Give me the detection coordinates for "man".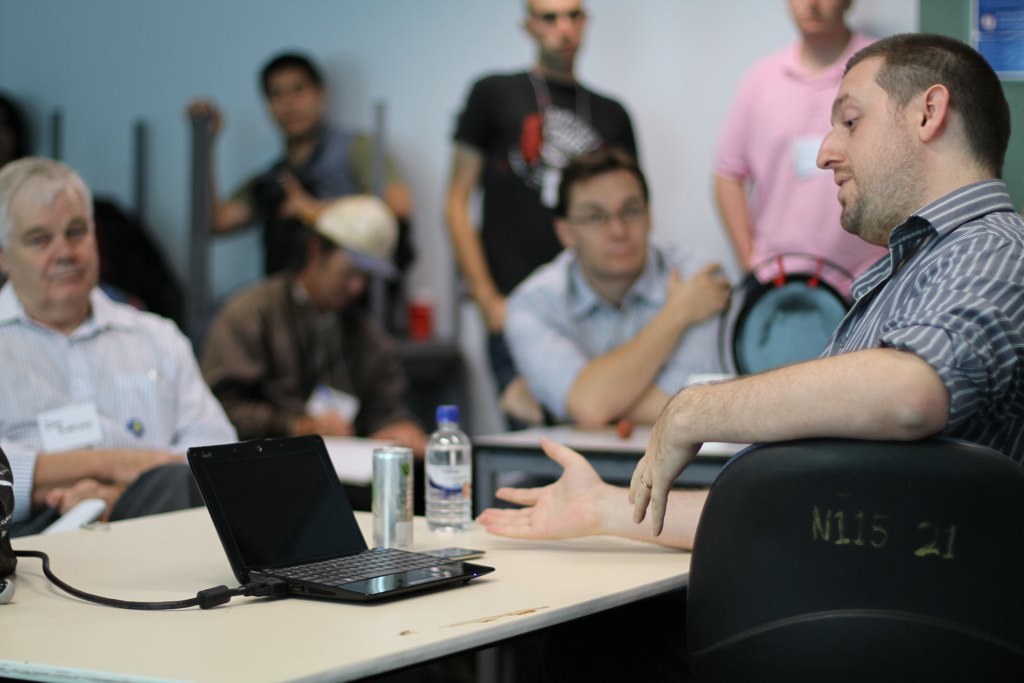
Rect(459, 27, 1023, 559).
